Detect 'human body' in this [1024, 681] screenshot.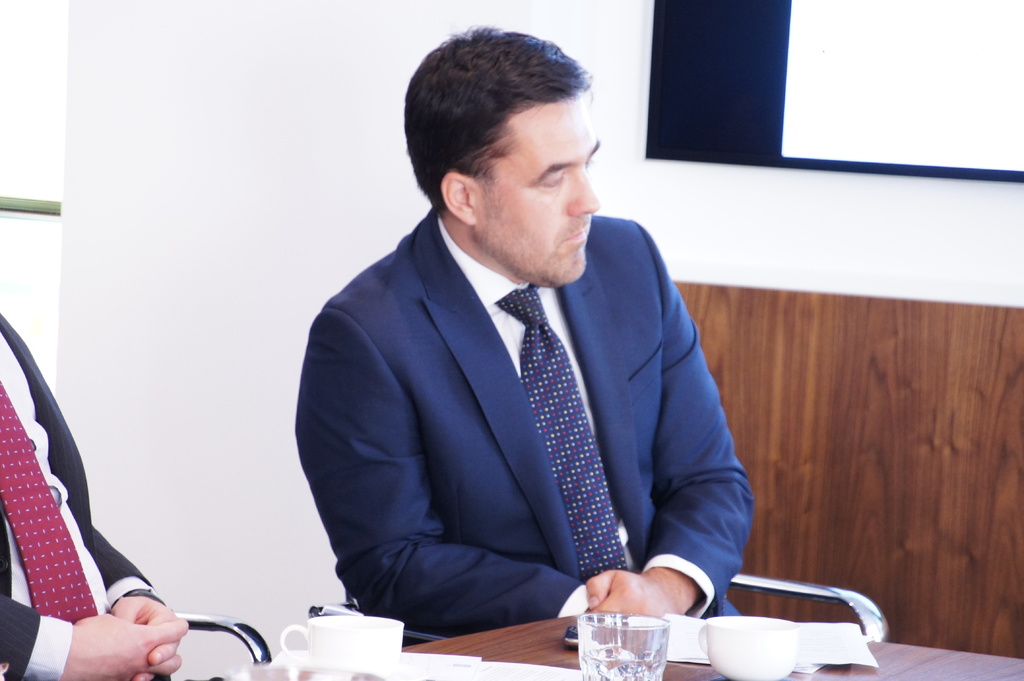
Detection: (left=0, top=314, right=223, bottom=680).
